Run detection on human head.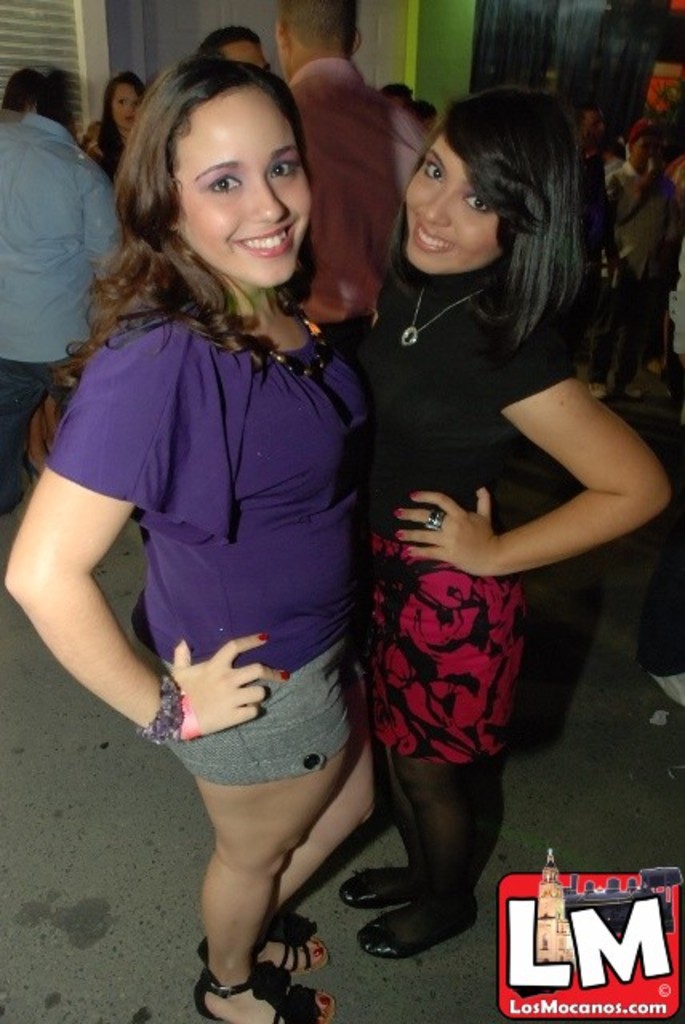
Result: 277:0:360:82.
